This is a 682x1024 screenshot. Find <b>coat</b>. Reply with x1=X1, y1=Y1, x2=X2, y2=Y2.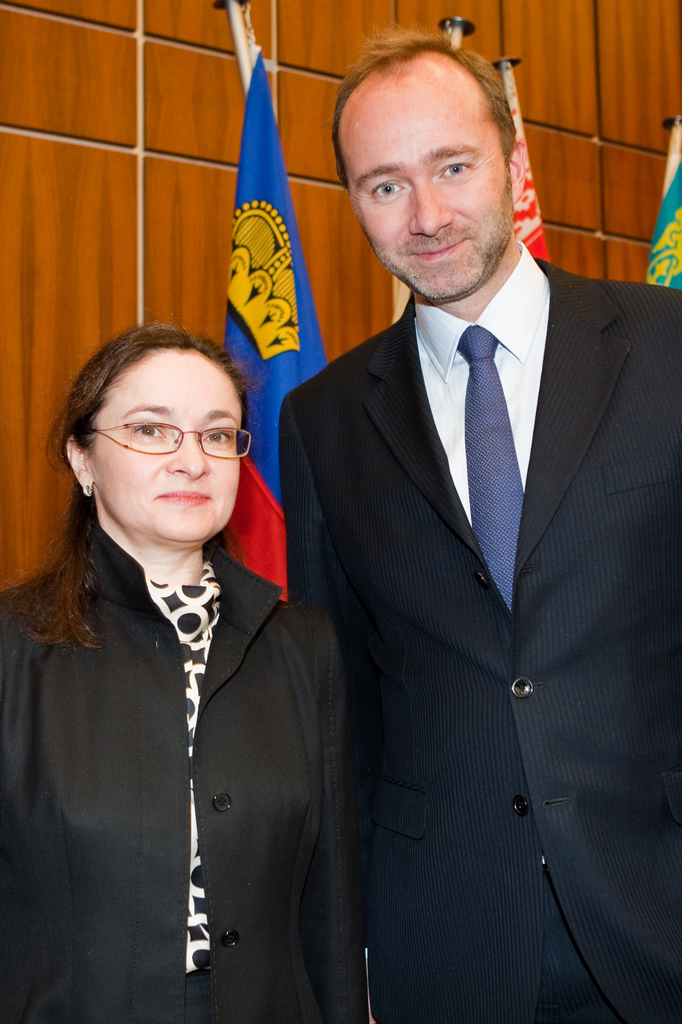
x1=20, y1=399, x2=376, y2=996.
